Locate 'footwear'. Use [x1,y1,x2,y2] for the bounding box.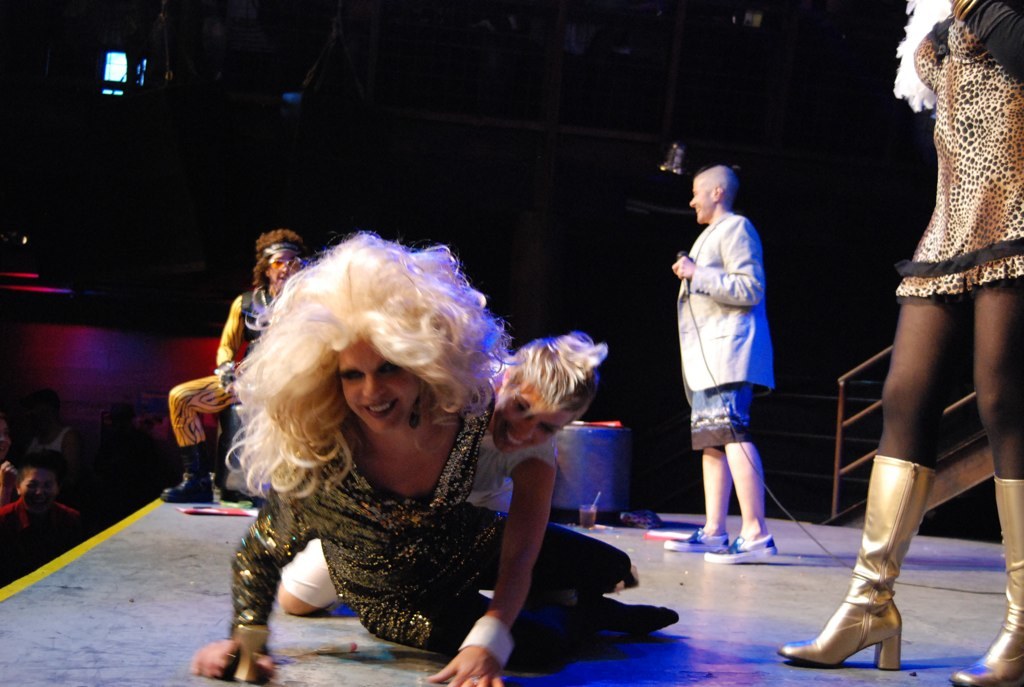
[157,475,215,506].
